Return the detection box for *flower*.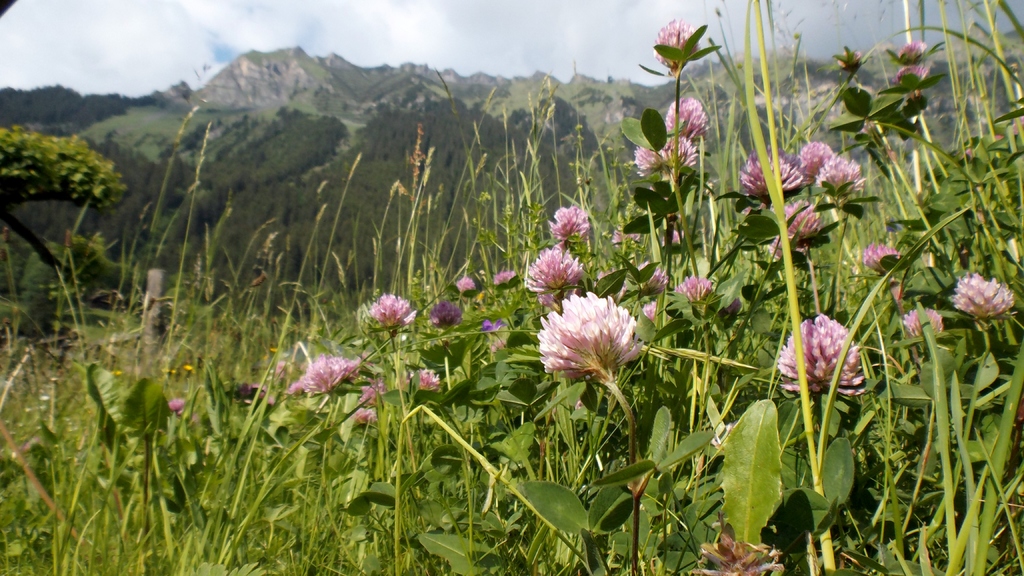
bbox=[895, 33, 931, 61].
